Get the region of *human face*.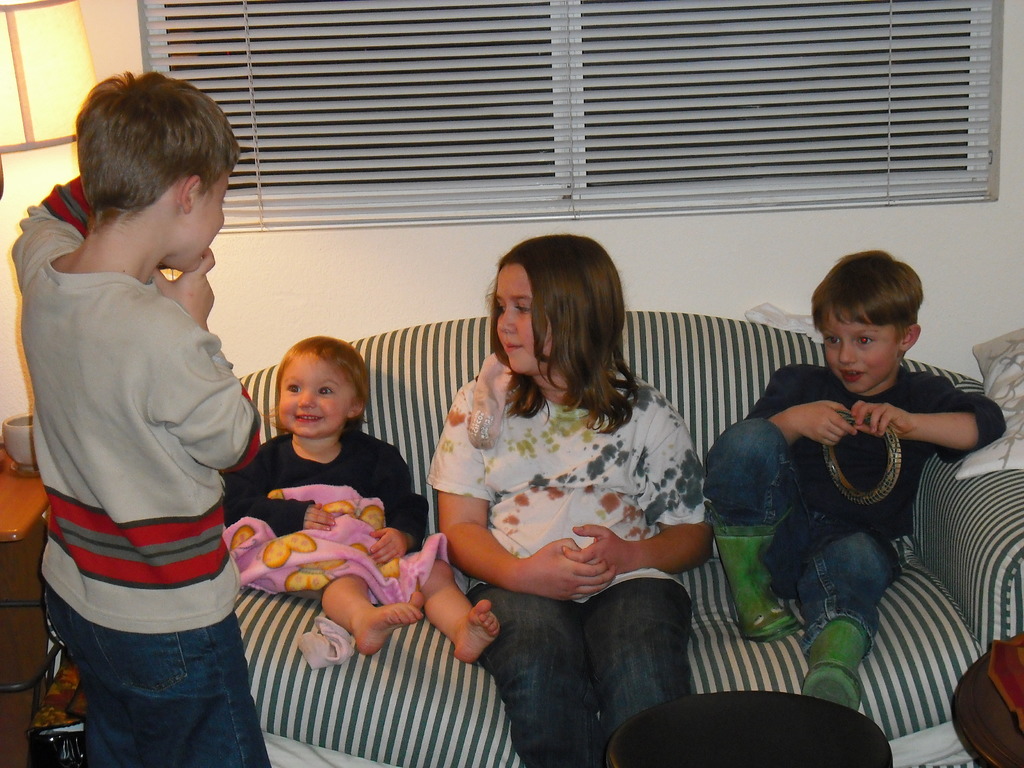
bbox(823, 310, 900, 393).
